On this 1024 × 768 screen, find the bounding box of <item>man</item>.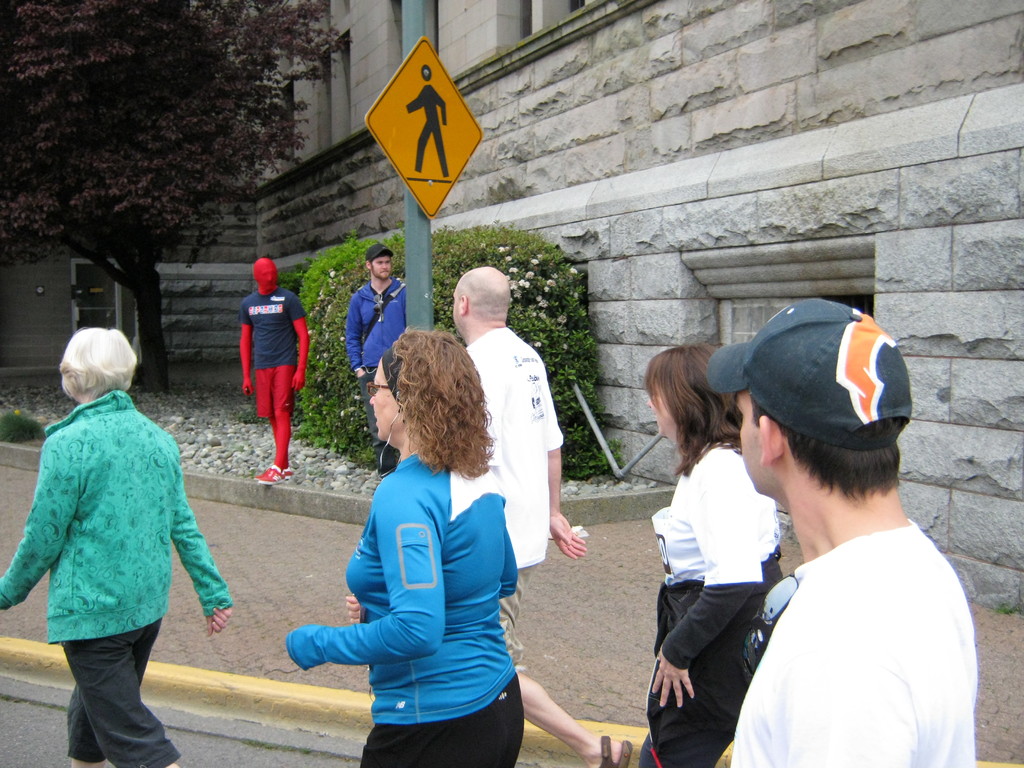
Bounding box: 676:322:988:767.
